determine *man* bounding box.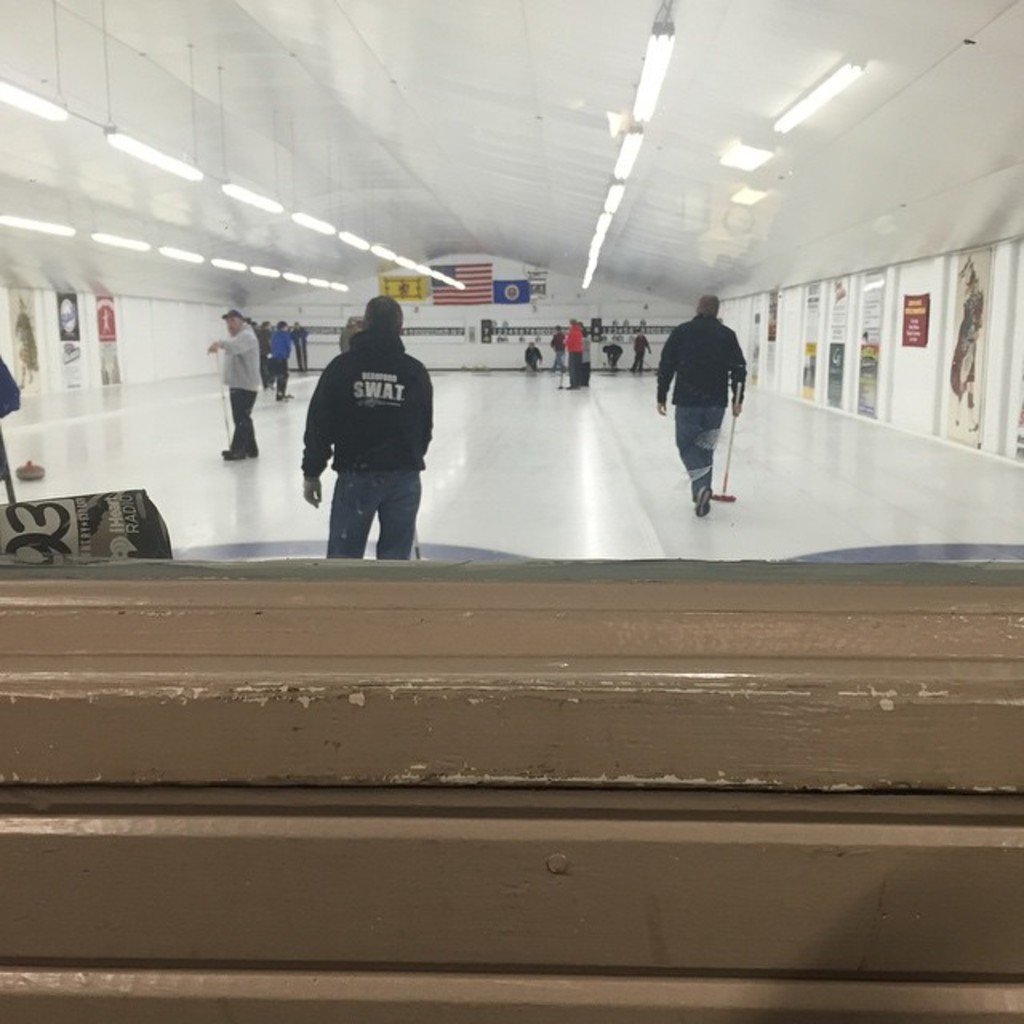
Determined: <box>306,298,445,566</box>.
